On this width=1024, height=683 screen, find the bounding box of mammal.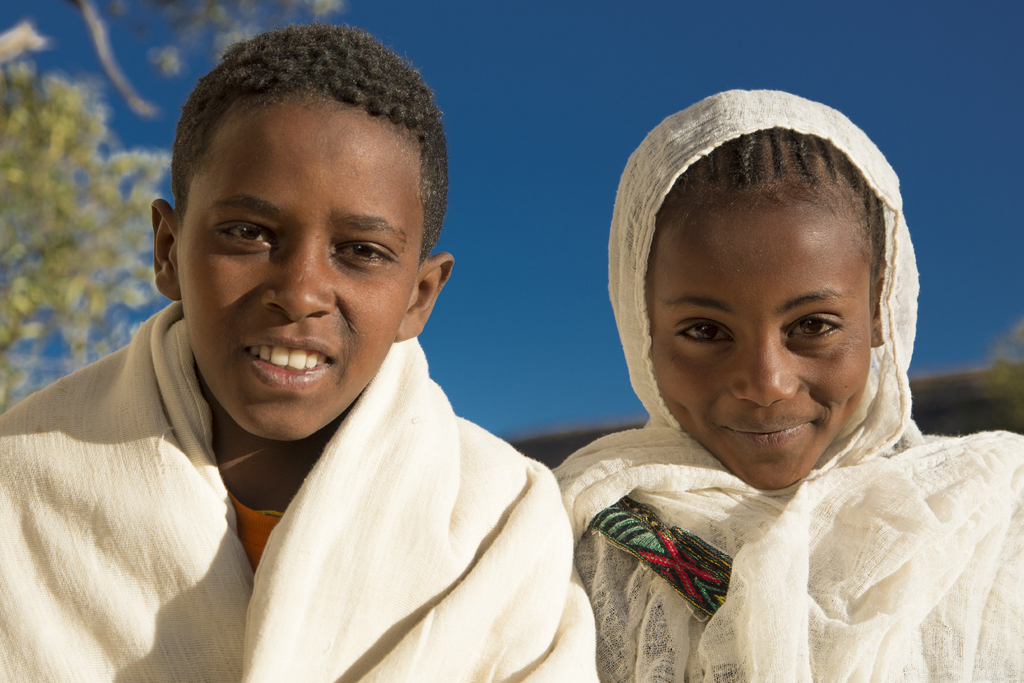
Bounding box: locate(508, 102, 1023, 675).
